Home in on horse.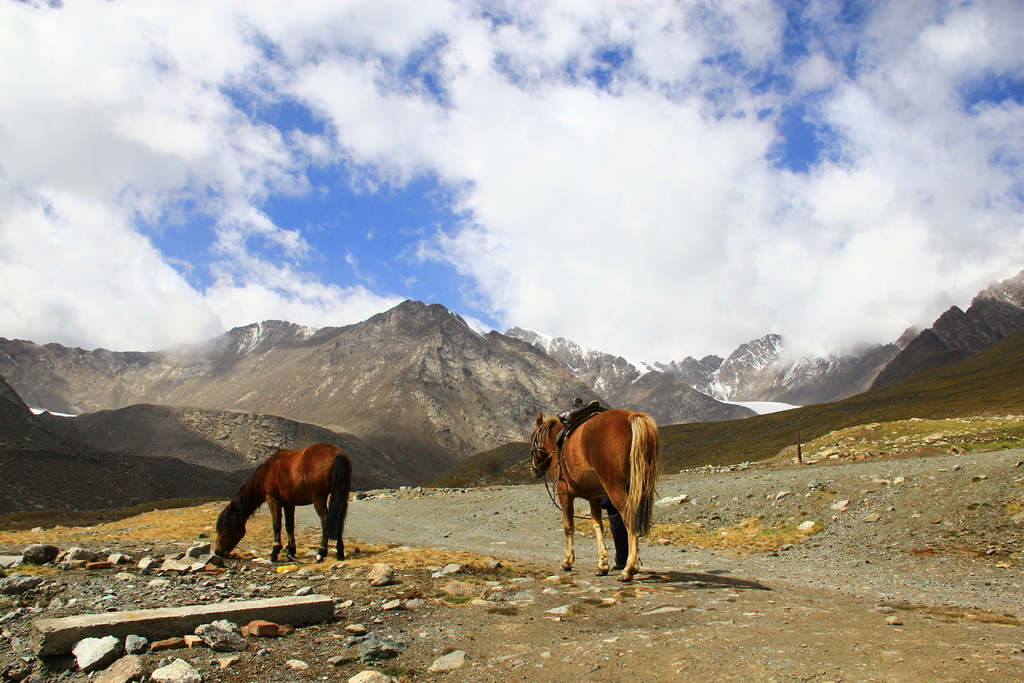
Homed in at rect(212, 438, 361, 571).
